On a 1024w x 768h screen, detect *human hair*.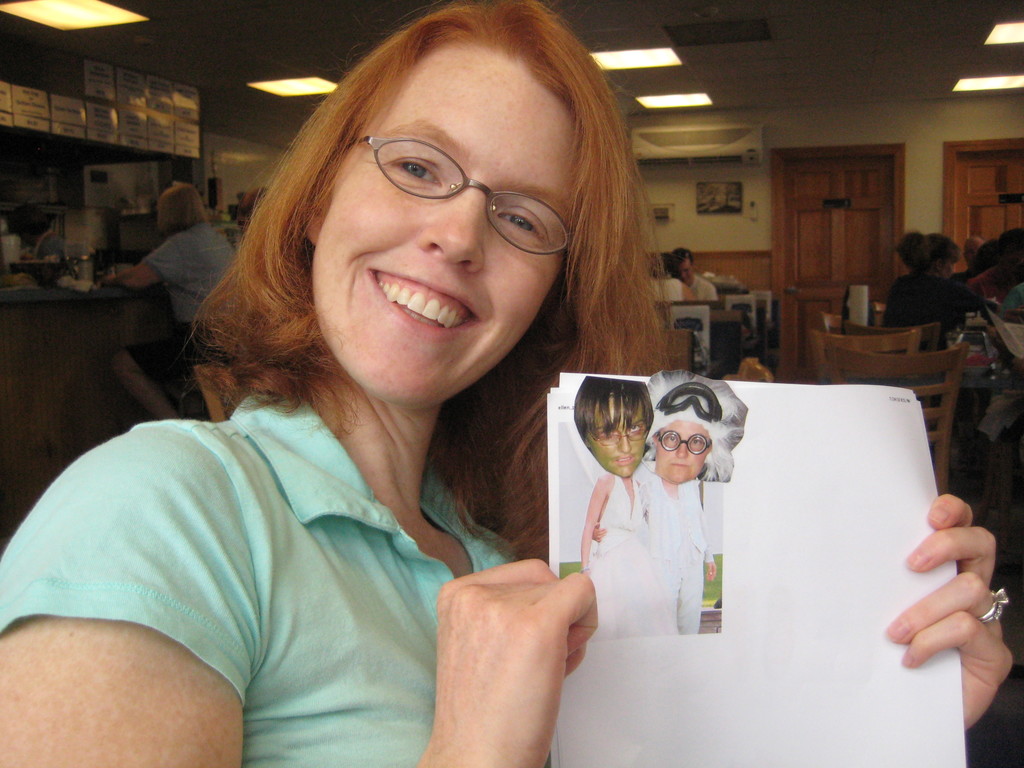
[x1=192, y1=0, x2=653, y2=447].
